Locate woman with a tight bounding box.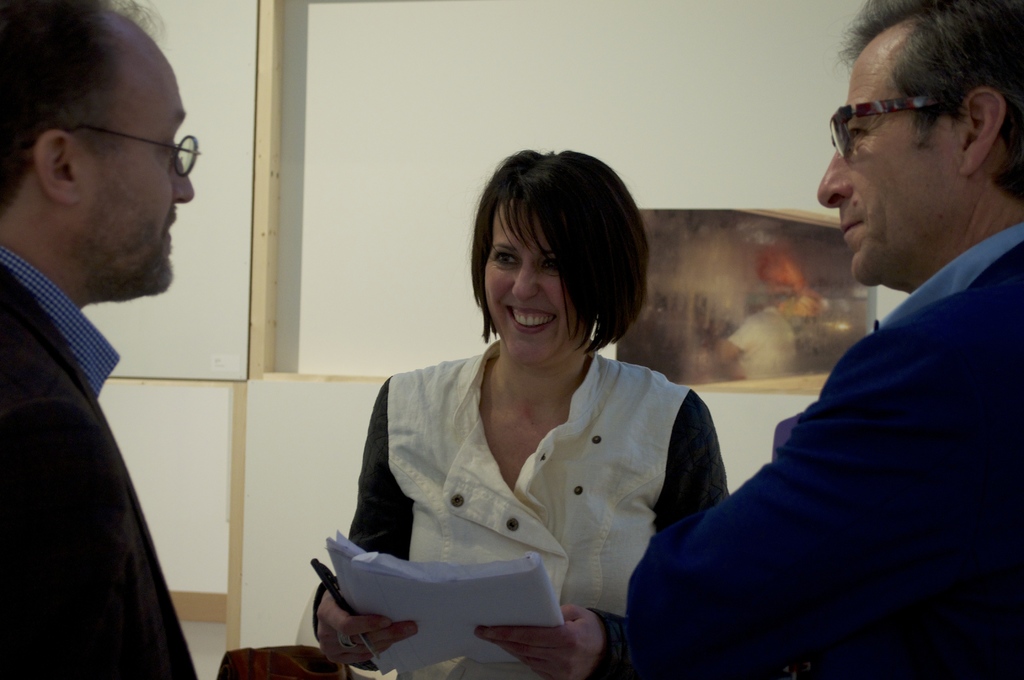
l=330, t=159, r=741, b=665.
